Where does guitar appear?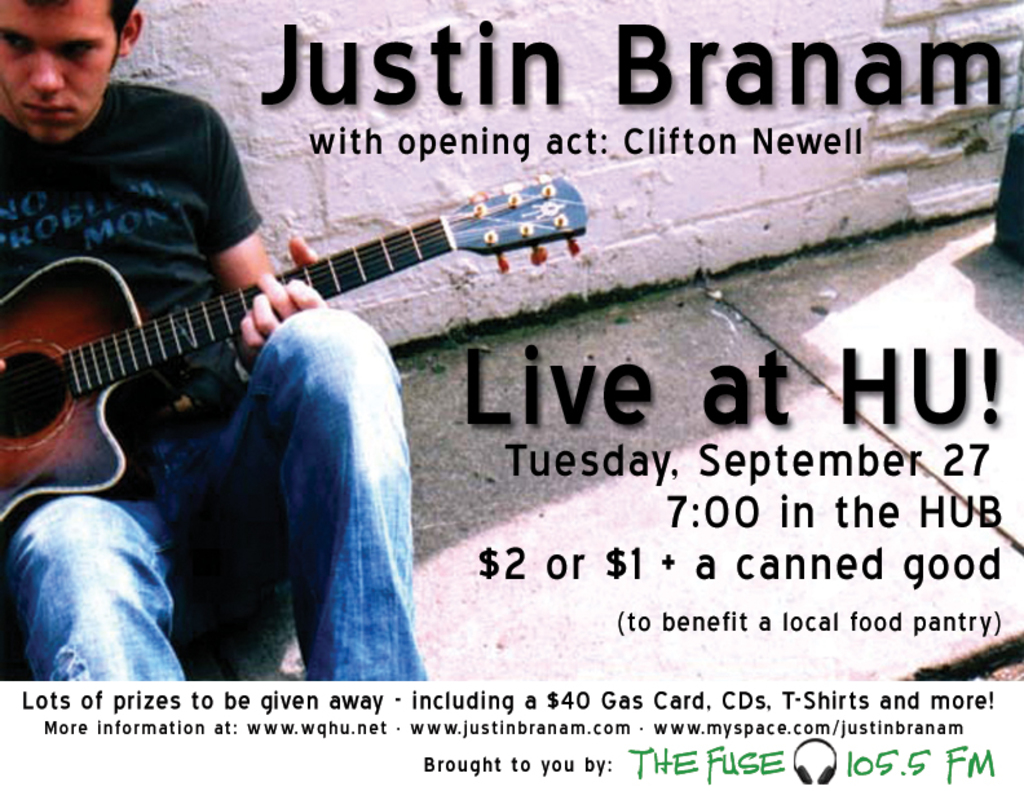
Appears at crop(0, 171, 596, 549).
